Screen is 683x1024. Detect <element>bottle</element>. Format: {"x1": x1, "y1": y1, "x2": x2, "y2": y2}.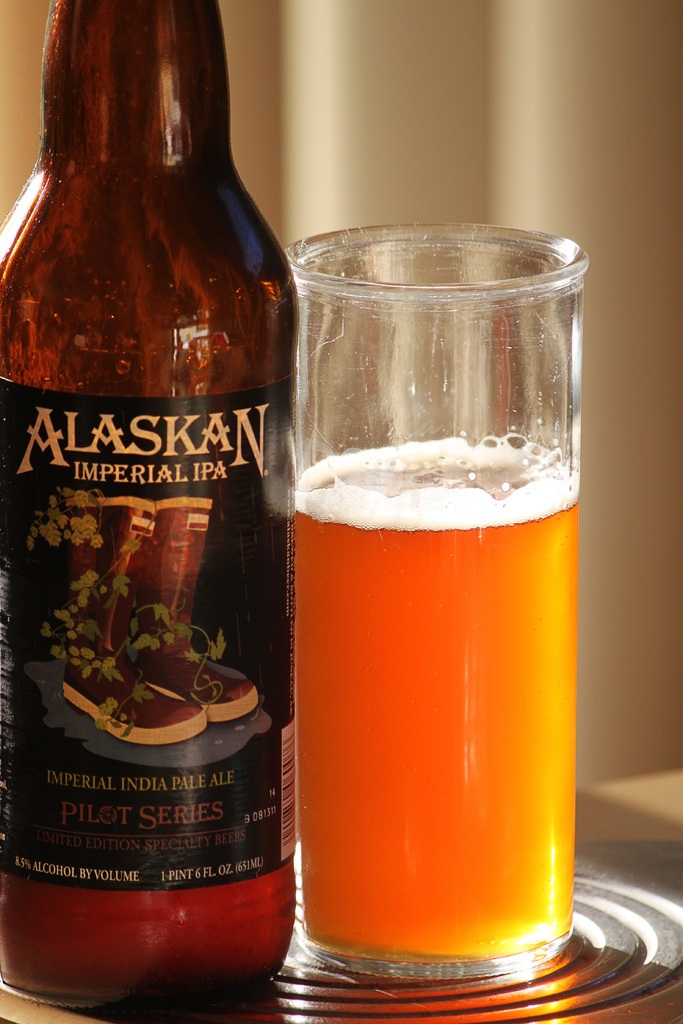
{"x1": 0, "y1": 0, "x2": 305, "y2": 1018}.
